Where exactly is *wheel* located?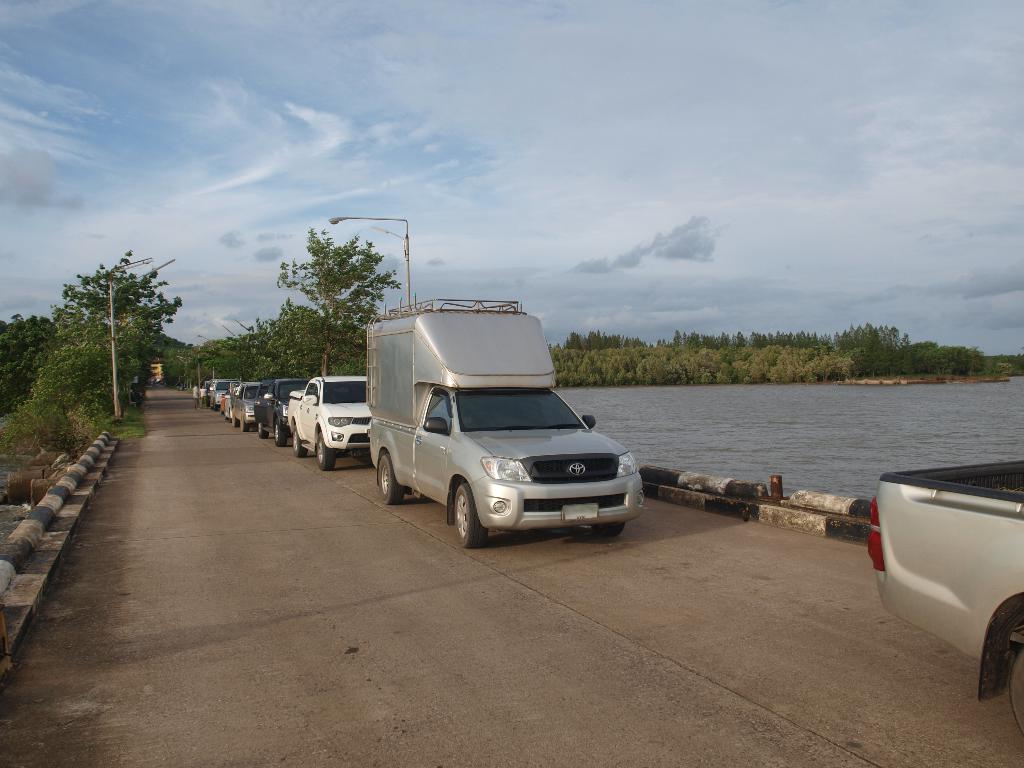
Its bounding box is (1010, 643, 1023, 739).
